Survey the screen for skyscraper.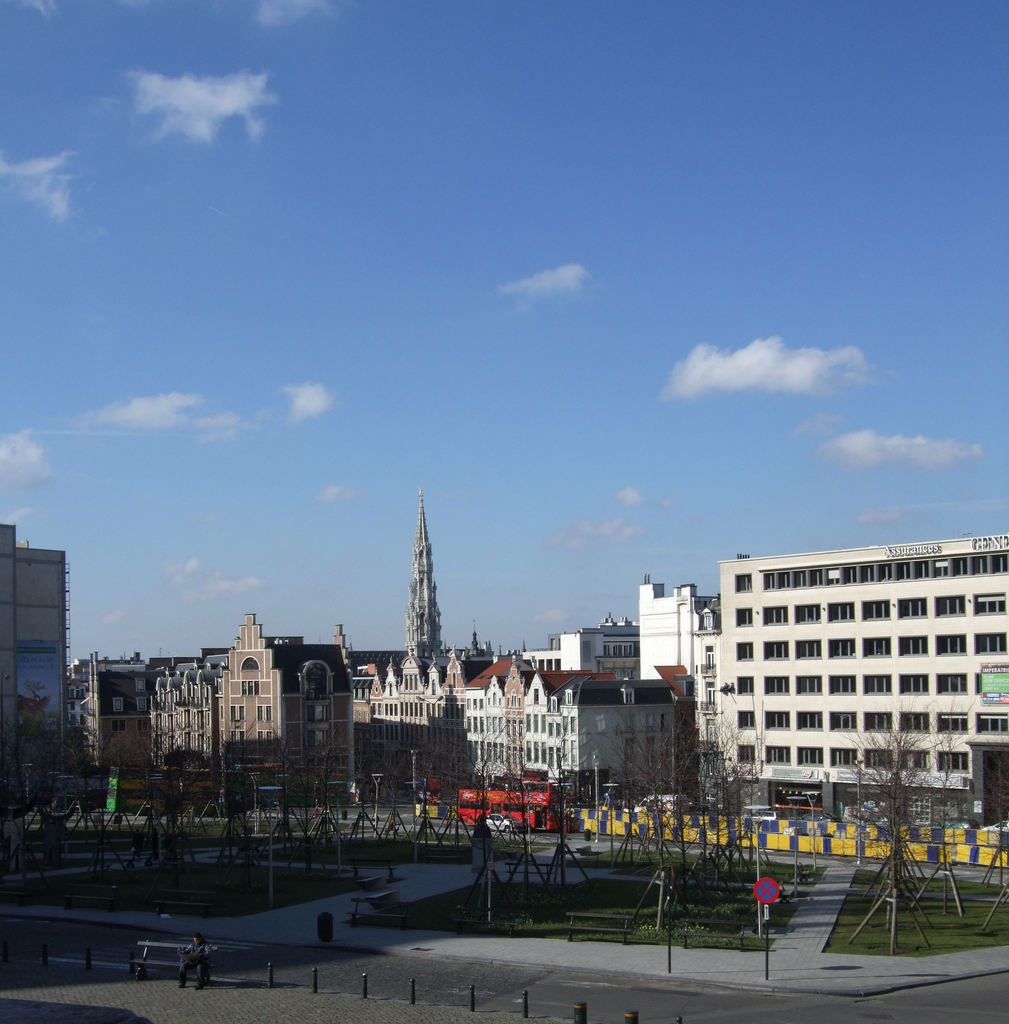
Survey found: {"x1": 0, "y1": 510, "x2": 85, "y2": 824}.
